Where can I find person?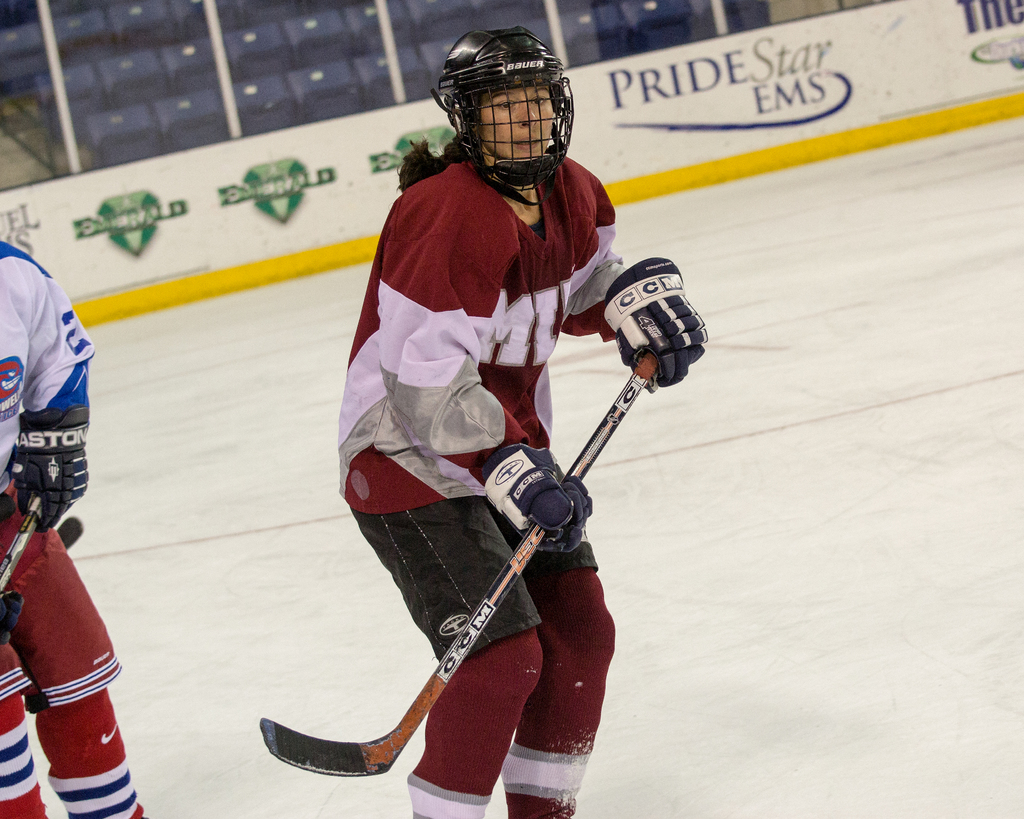
You can find it at Rect(308, 36, 657, 818).
